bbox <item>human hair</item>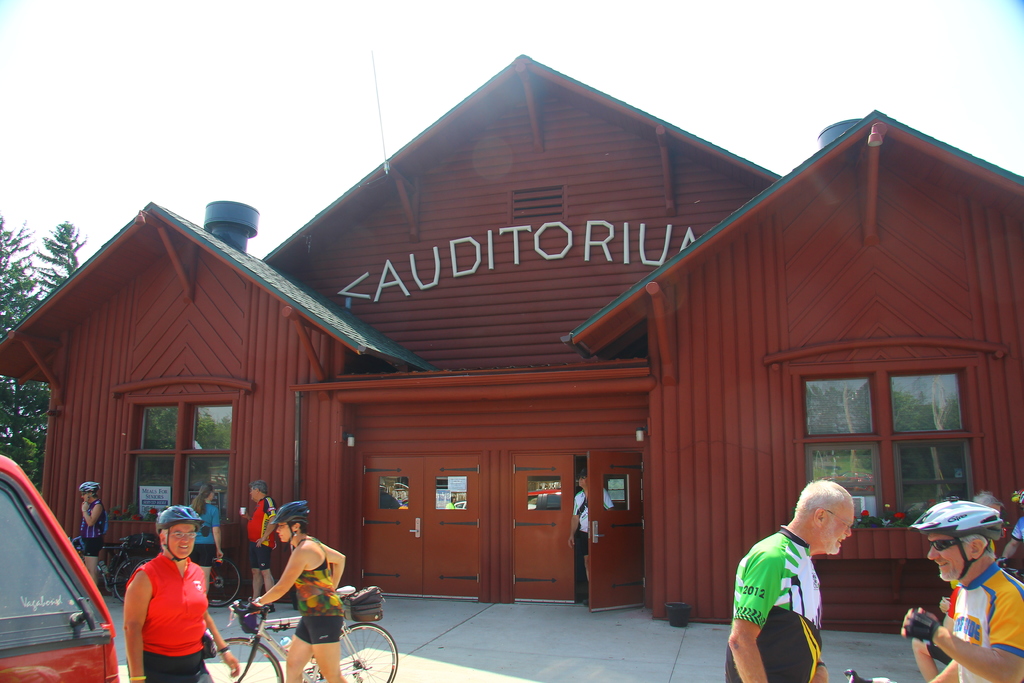
select_region(289, 523, 311, 534)
